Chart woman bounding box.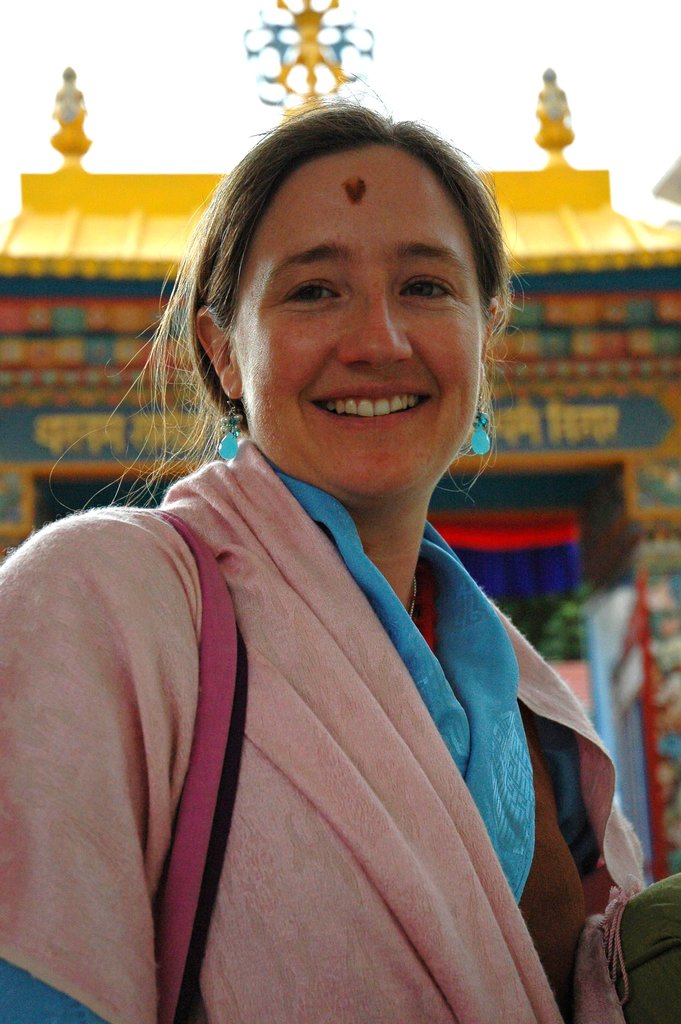
Charted: l=35, t=95, r=625, b=972.
